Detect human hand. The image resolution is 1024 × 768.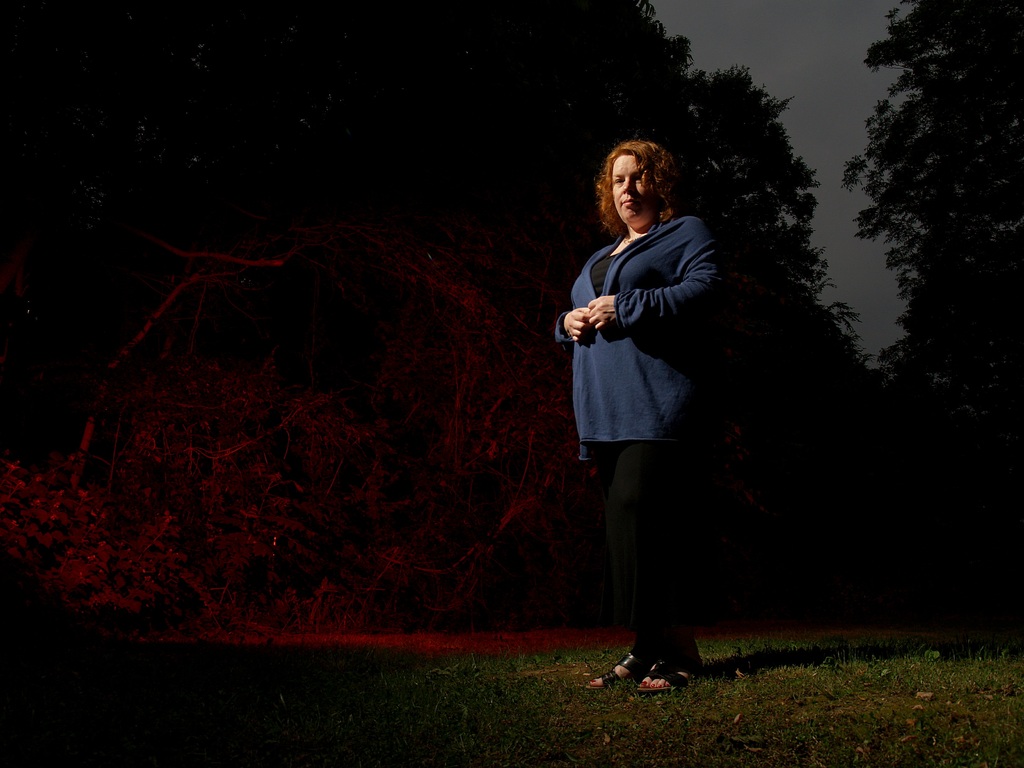
(588, 294, 617, 332).
